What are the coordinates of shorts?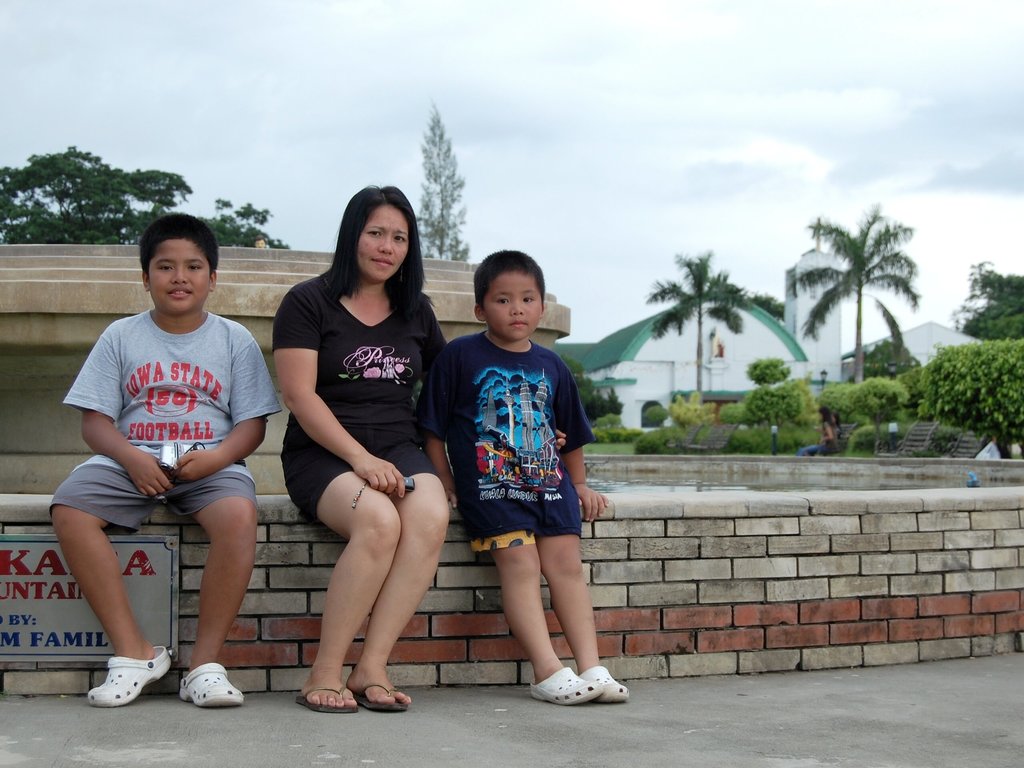
280,439,439,521.
